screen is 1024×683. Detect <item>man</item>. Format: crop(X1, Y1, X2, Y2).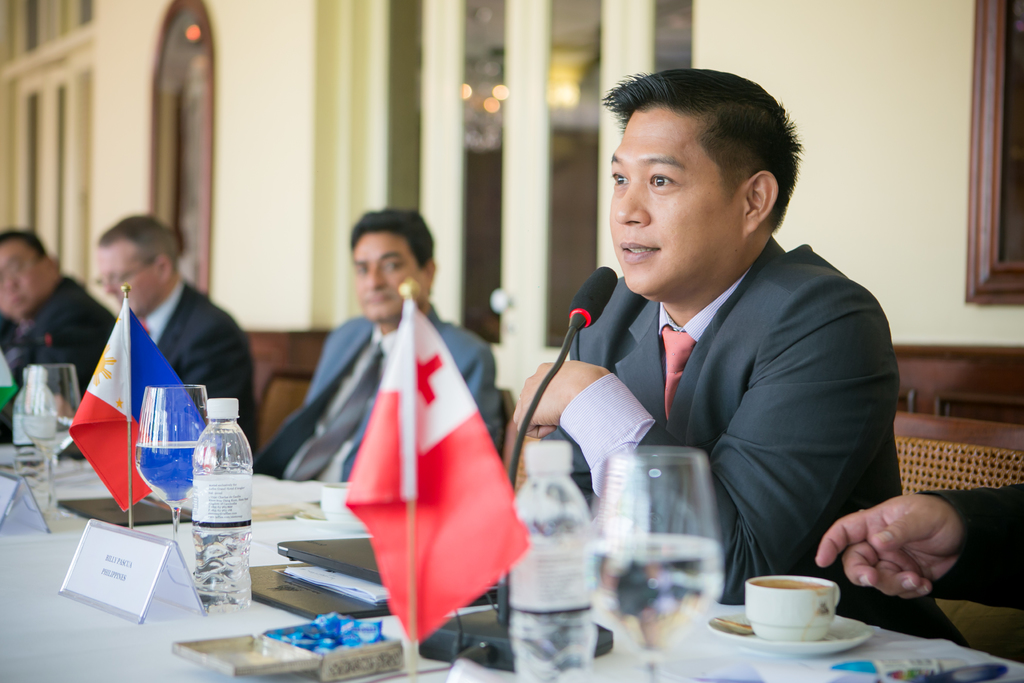
crop(817, 477, 1023, 612).
